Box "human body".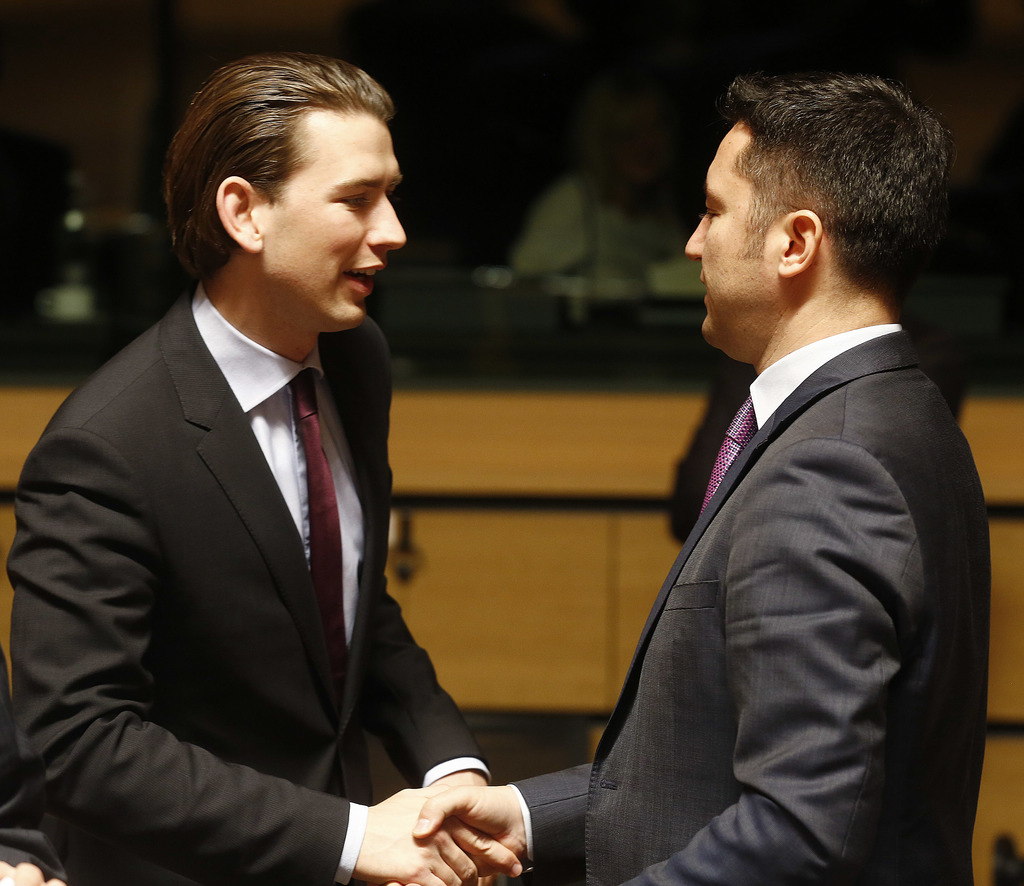
419:327:987:885.
